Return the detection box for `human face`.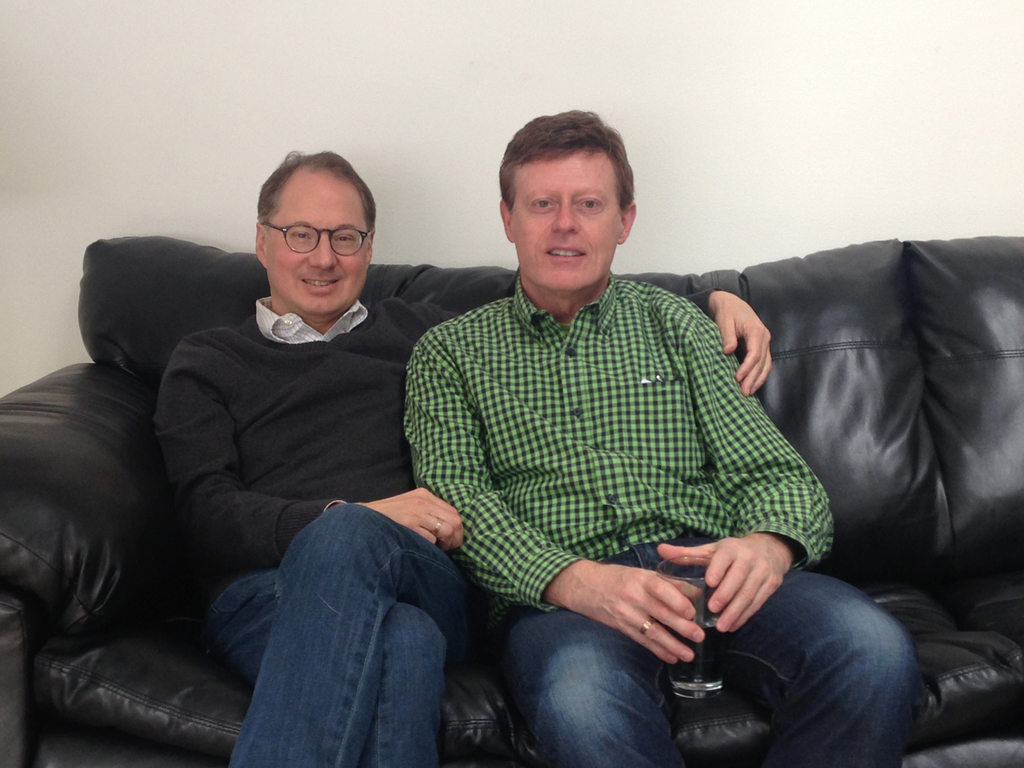
(513, 153, 619, 291).
